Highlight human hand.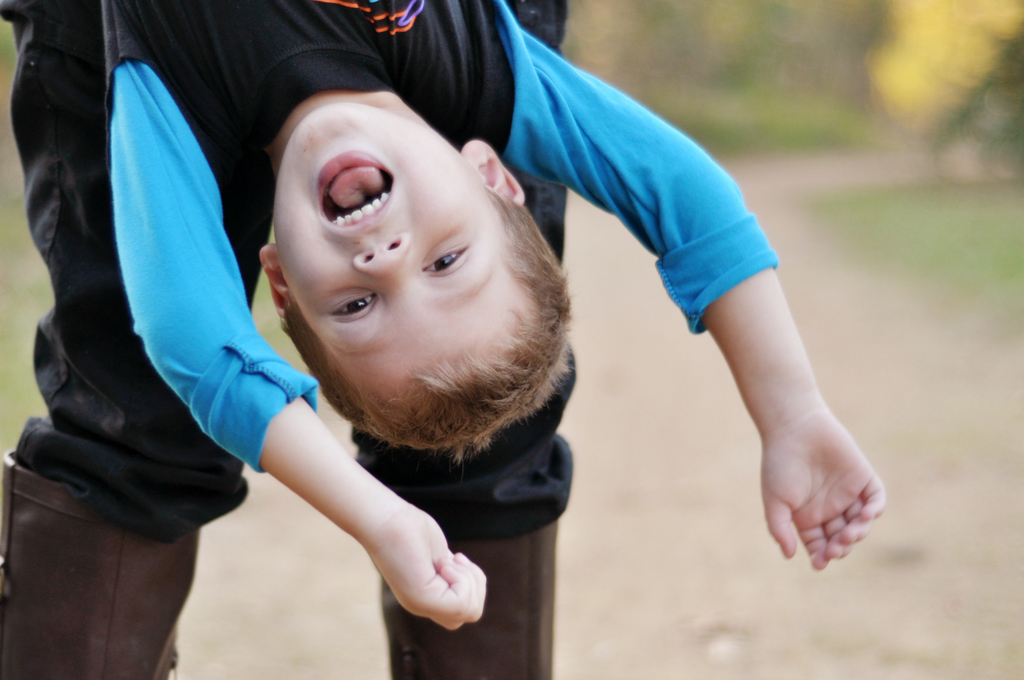
Highlighted region: <box>760,409,886,572</box>.
